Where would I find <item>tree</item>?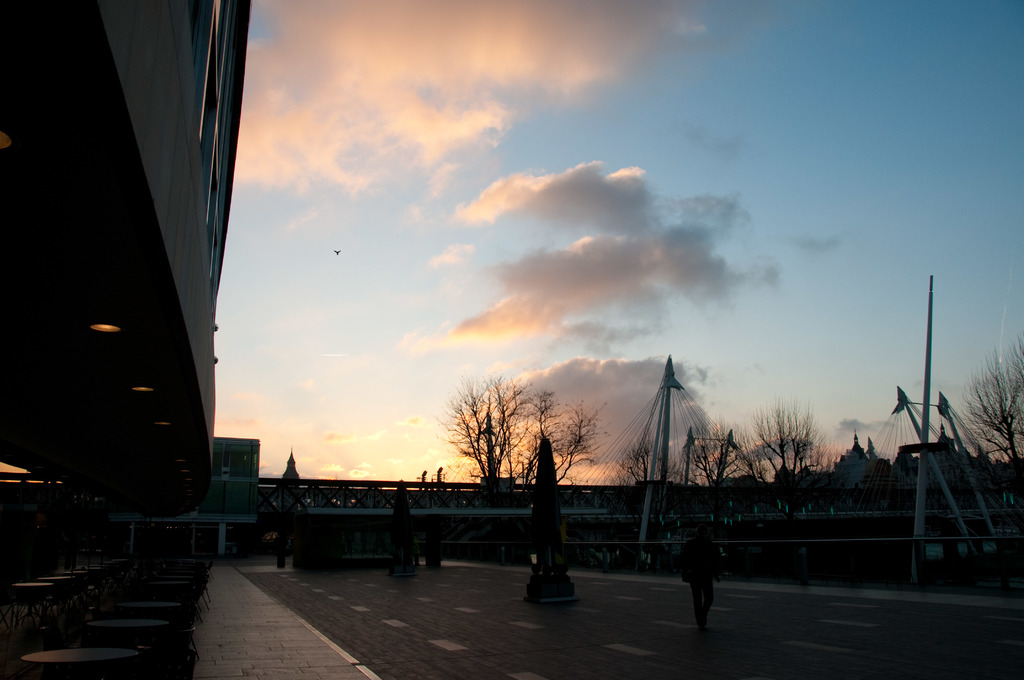
At crop(961, 337, 1023, 482).
